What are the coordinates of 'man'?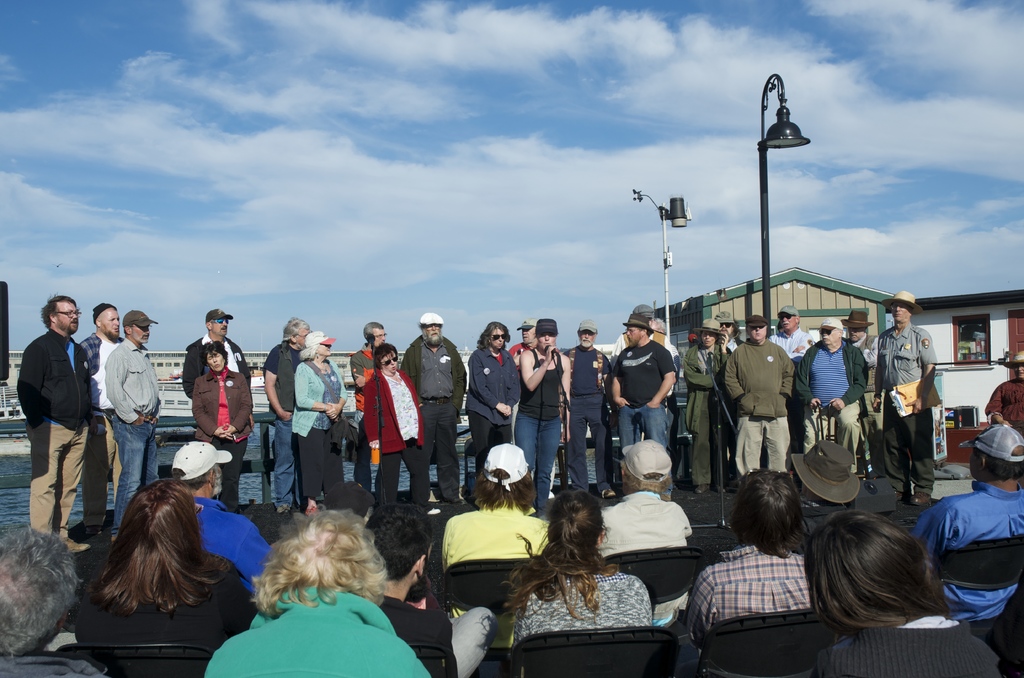
bbox(609, 314, 680, 501).
